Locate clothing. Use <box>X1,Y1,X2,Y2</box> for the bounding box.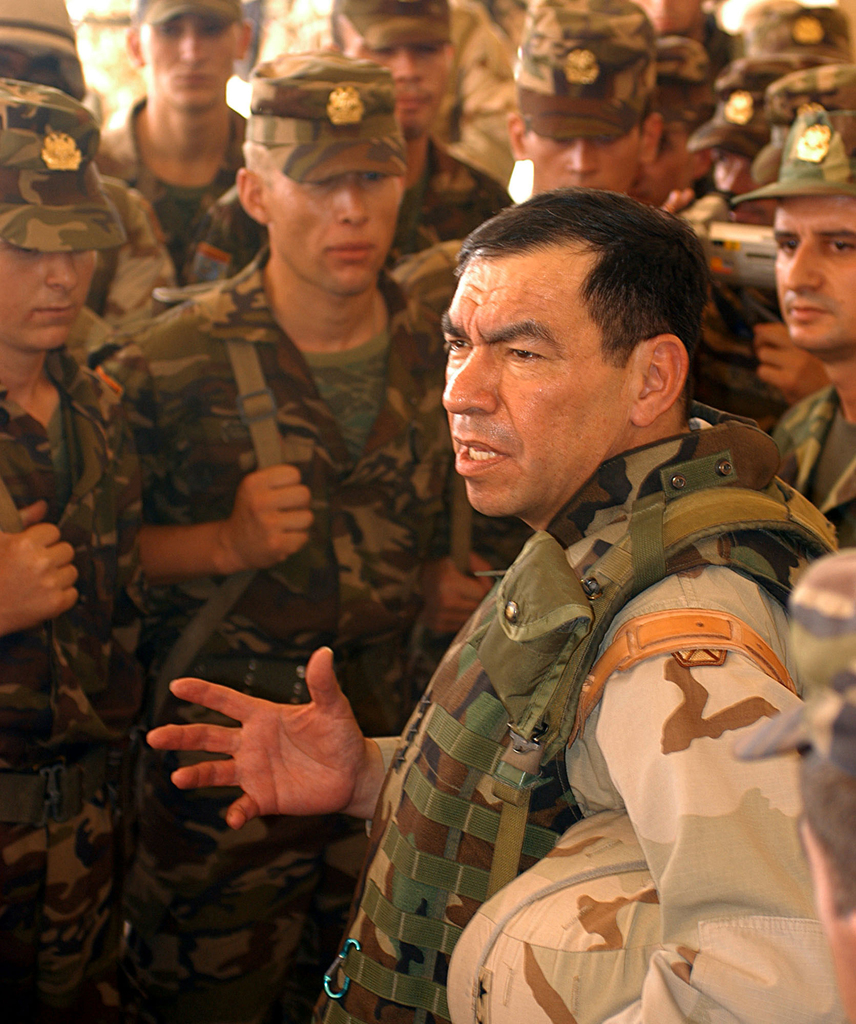
<box>93,53,473,1023</box>.
